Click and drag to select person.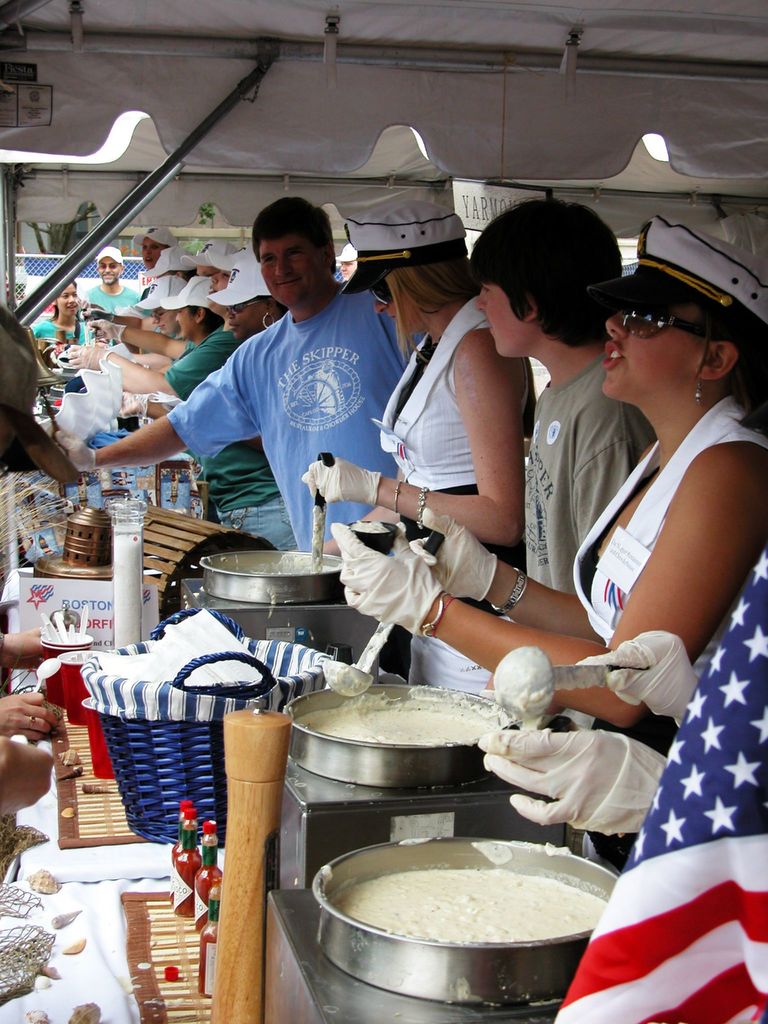
Selection: <box>332,214,767,722</box>.
